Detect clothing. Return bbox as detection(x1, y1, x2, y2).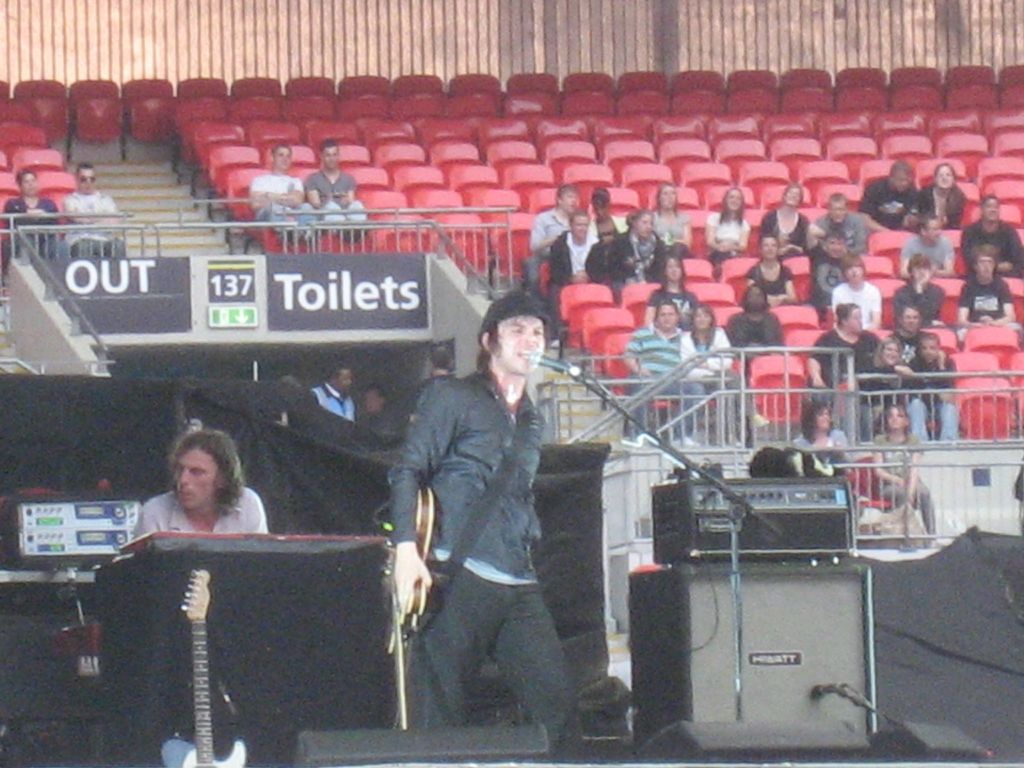
detection(726, 307, 789, 353).
